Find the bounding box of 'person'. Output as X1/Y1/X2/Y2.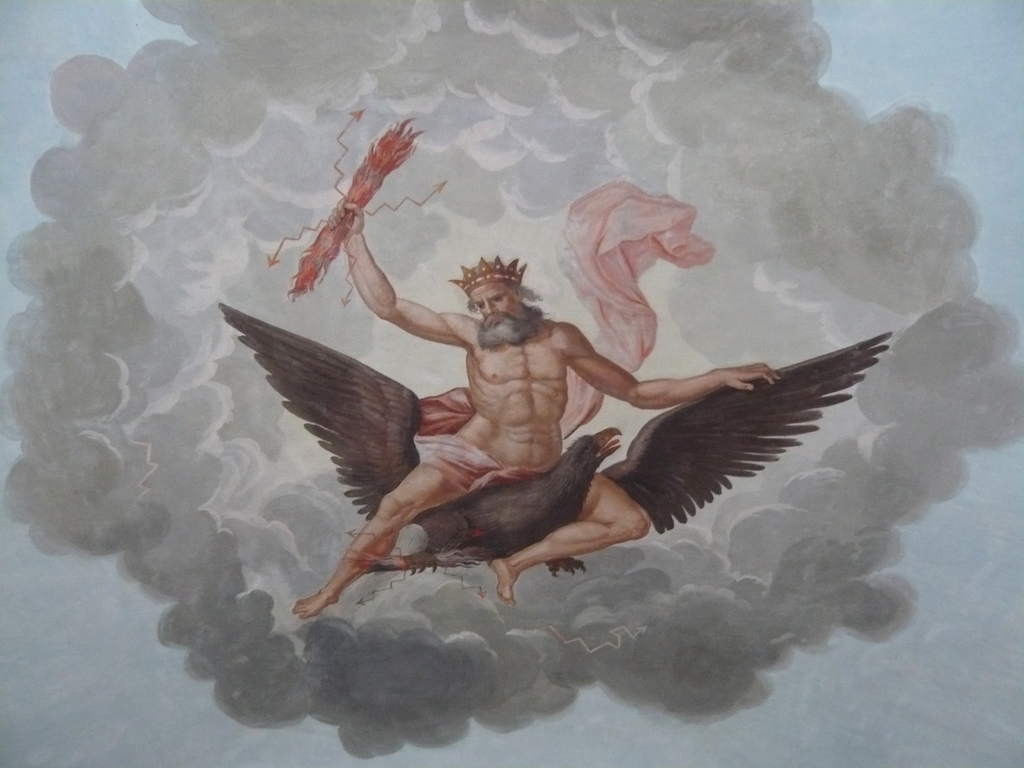
292/195/780/622.
